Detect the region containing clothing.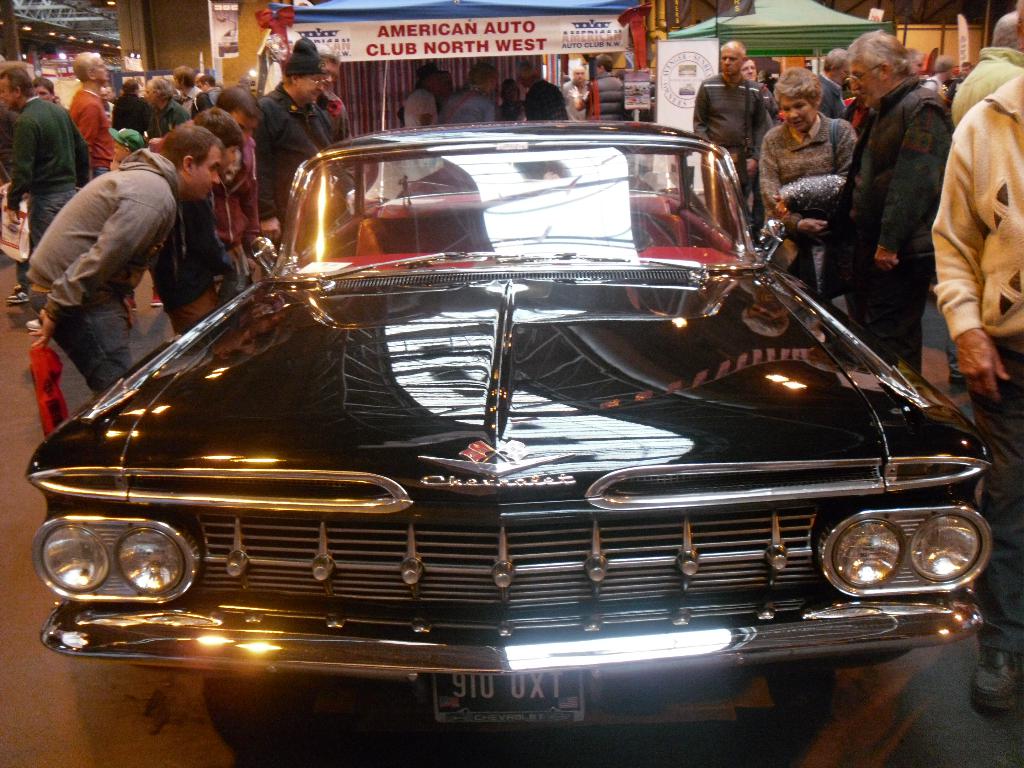
box=[436, 89, 490, 131].
